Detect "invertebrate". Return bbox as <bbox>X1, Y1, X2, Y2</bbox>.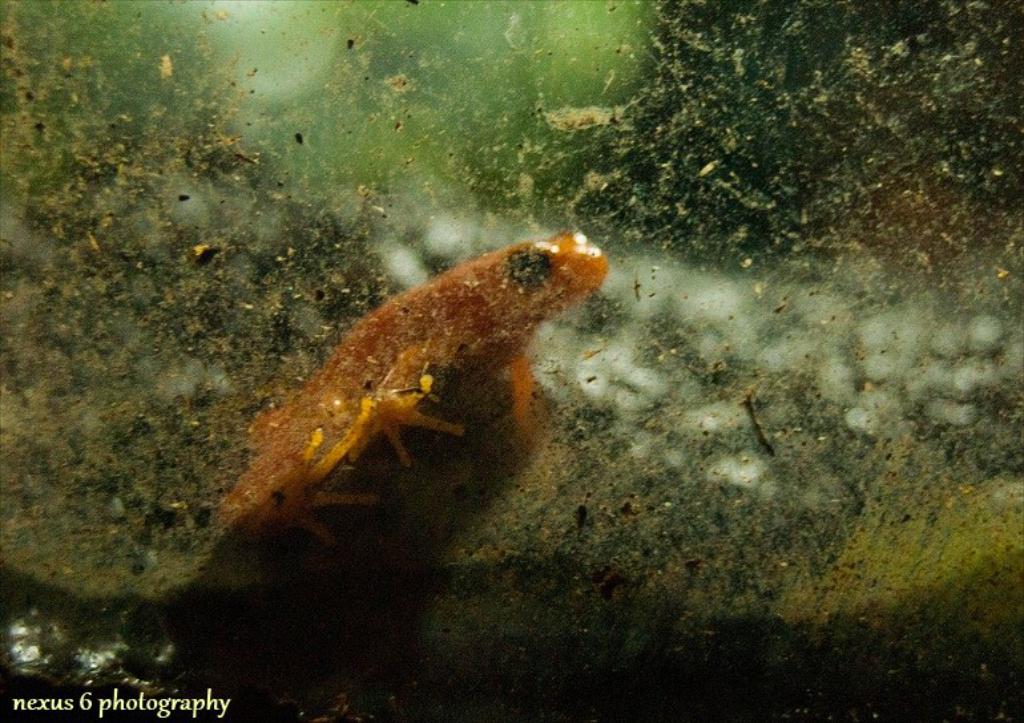
<bbox>217, 227, 614, 544</bbox>.
